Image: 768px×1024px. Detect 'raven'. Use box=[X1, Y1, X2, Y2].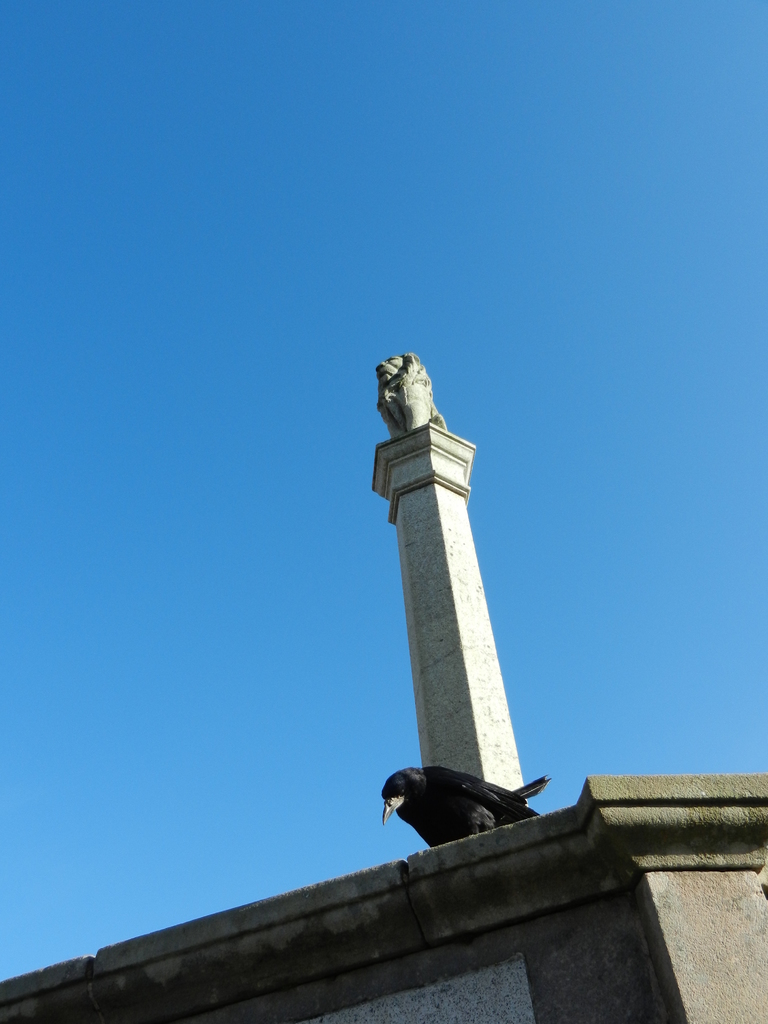
box=[380, 761, 568, 877].
